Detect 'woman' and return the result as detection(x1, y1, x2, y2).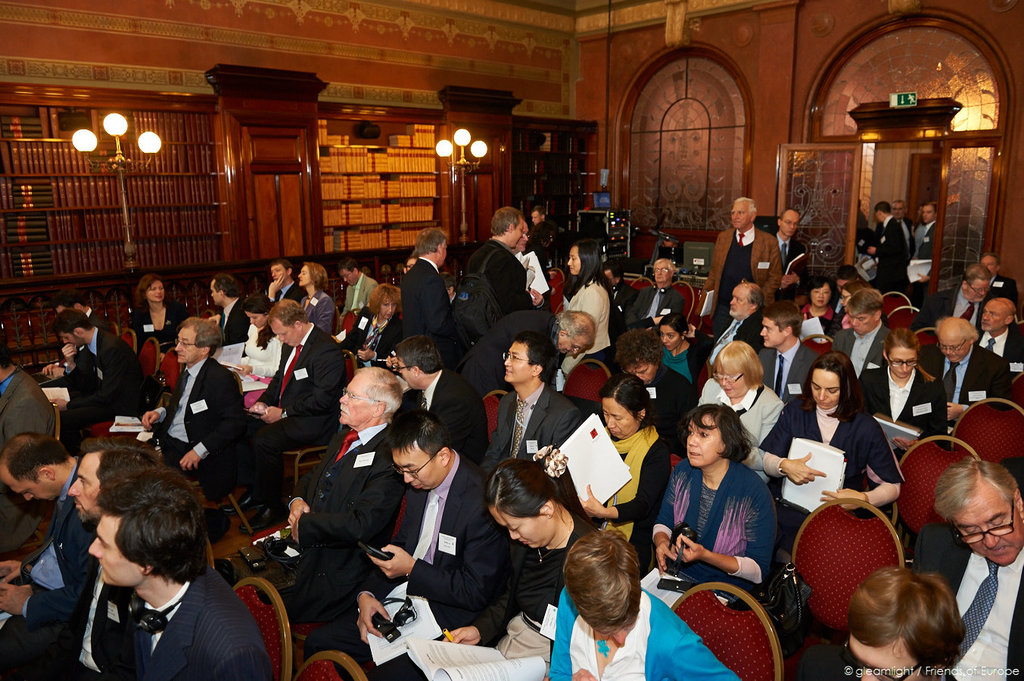
detection(249, 300, 284, 376).
